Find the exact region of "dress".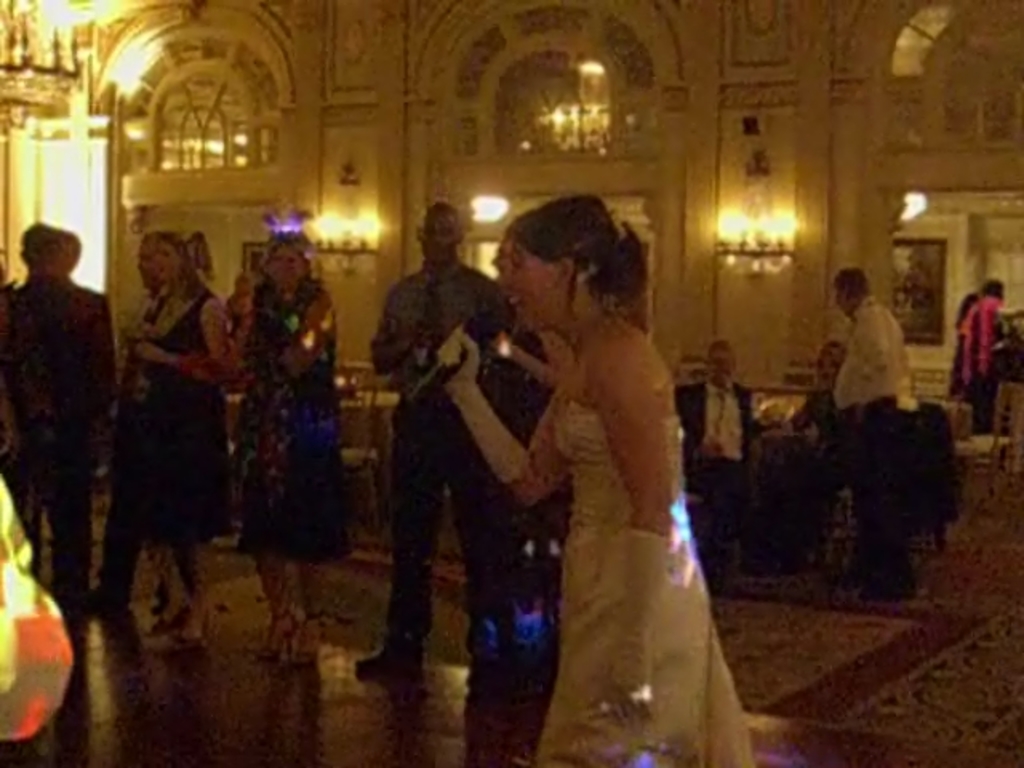
Exact region: [480, 294, 771, 741].
